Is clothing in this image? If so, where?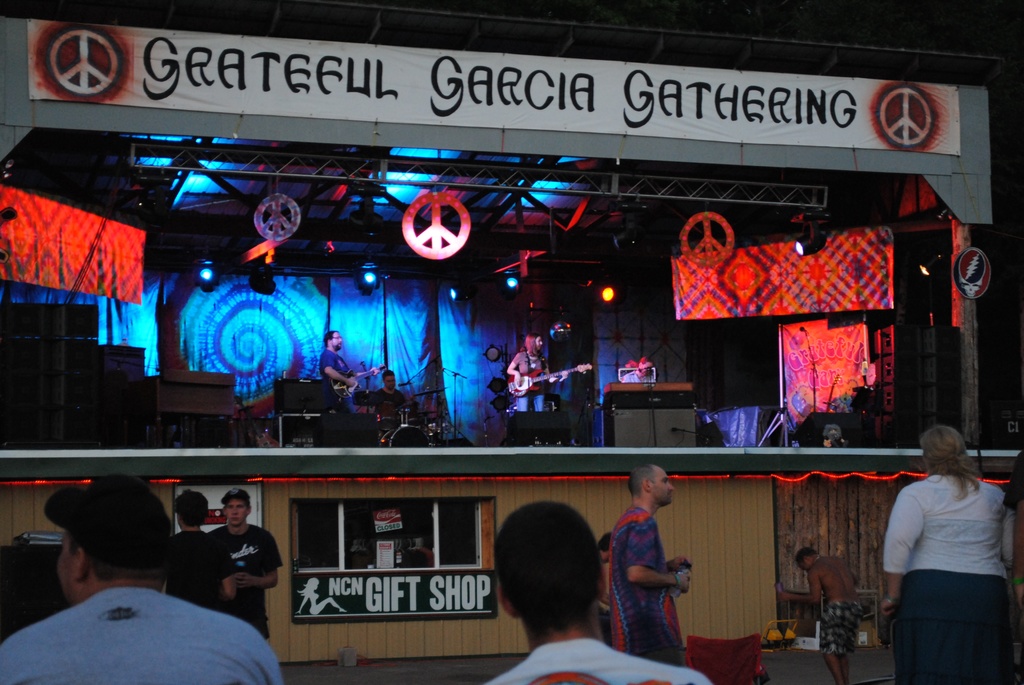
Yes, at Rect(506, 348, 550, 415).
